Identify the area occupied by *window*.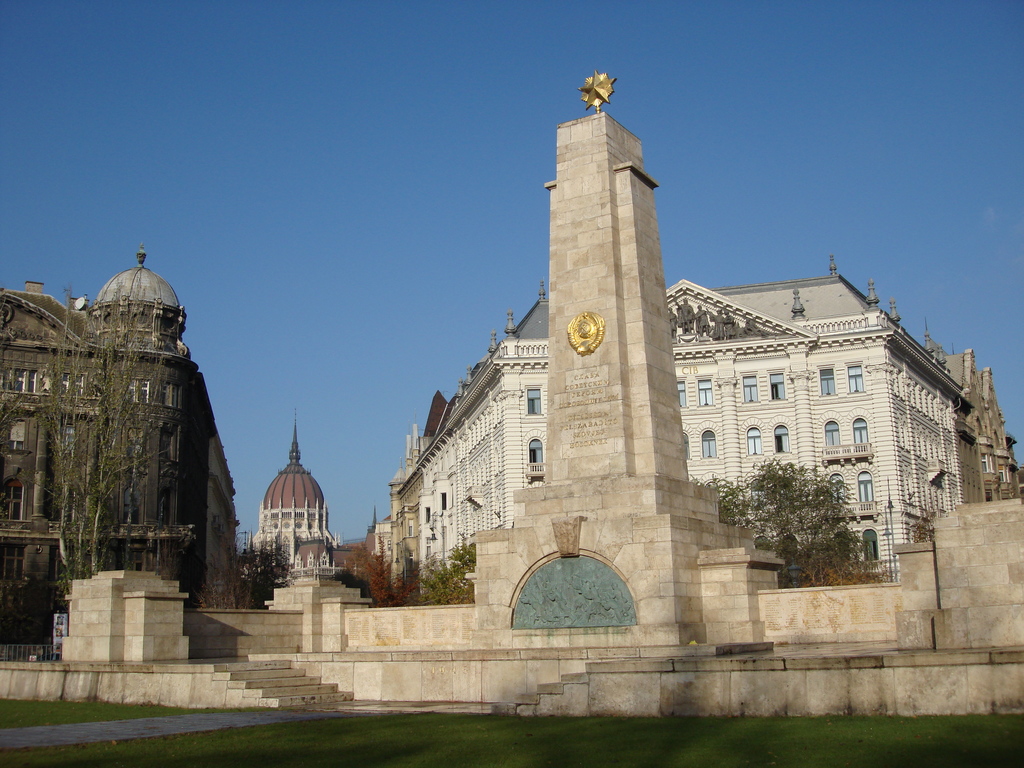
Area: pyautogui.locateOnScreen(678, 377, 689, 410).
